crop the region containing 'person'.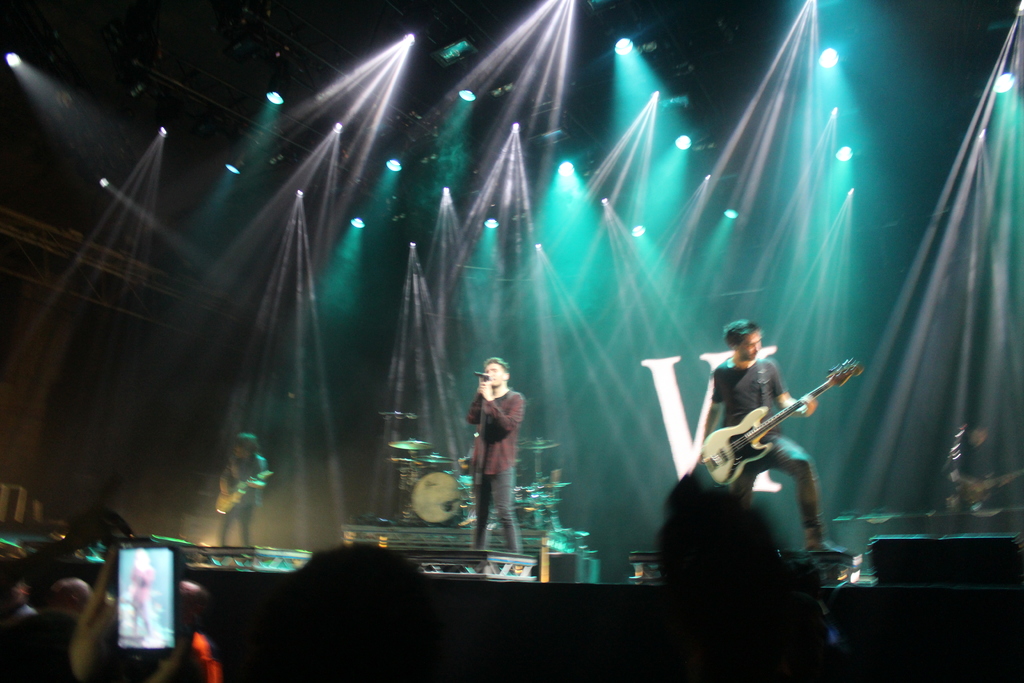
Crop region: (left=699, top=322, right=846, bottom=555).
